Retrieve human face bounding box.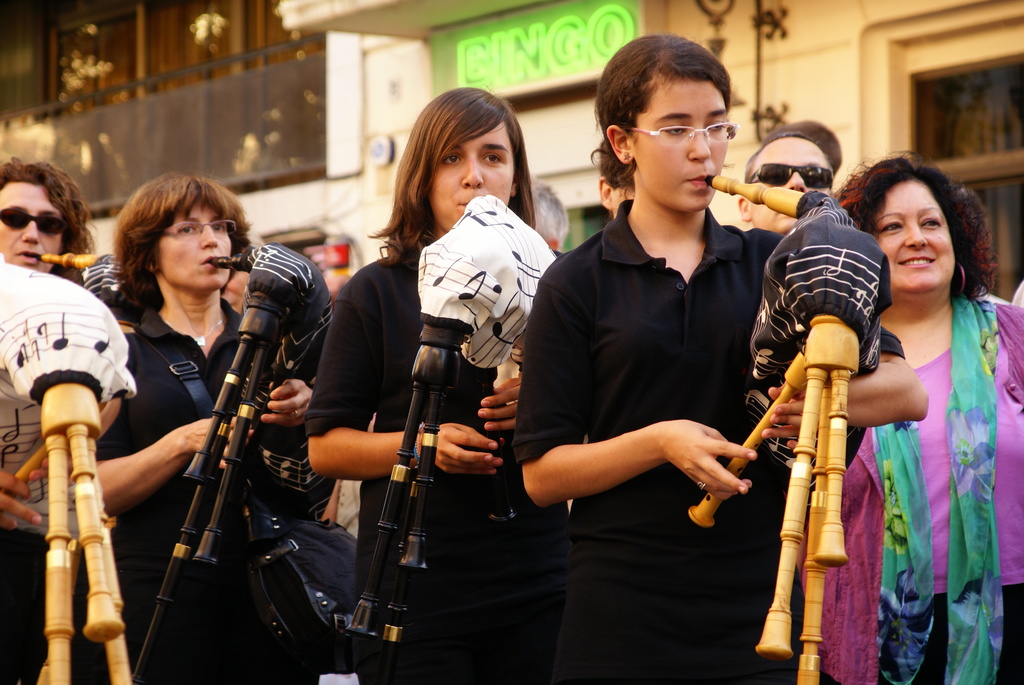
Bounding box: select_region(435, 116, 519, 228).
